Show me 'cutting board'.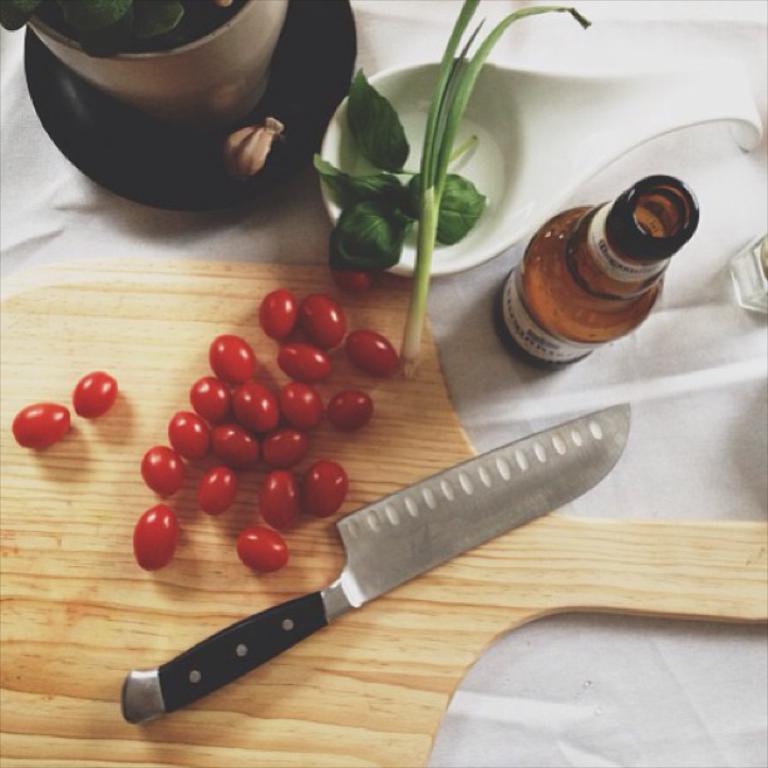
'cutting board' is here: pyautogui.locateOnScreen(0, 260, 767, 767).
